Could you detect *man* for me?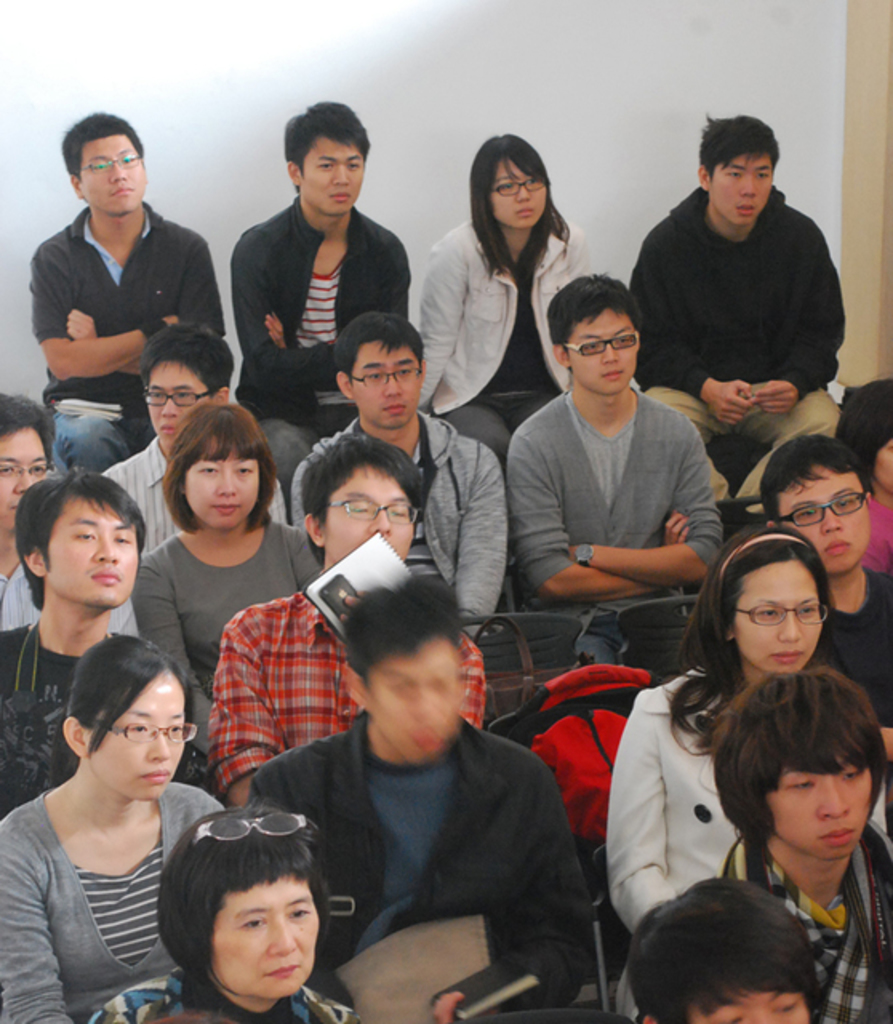
Detection result: 88,323,240,562.
